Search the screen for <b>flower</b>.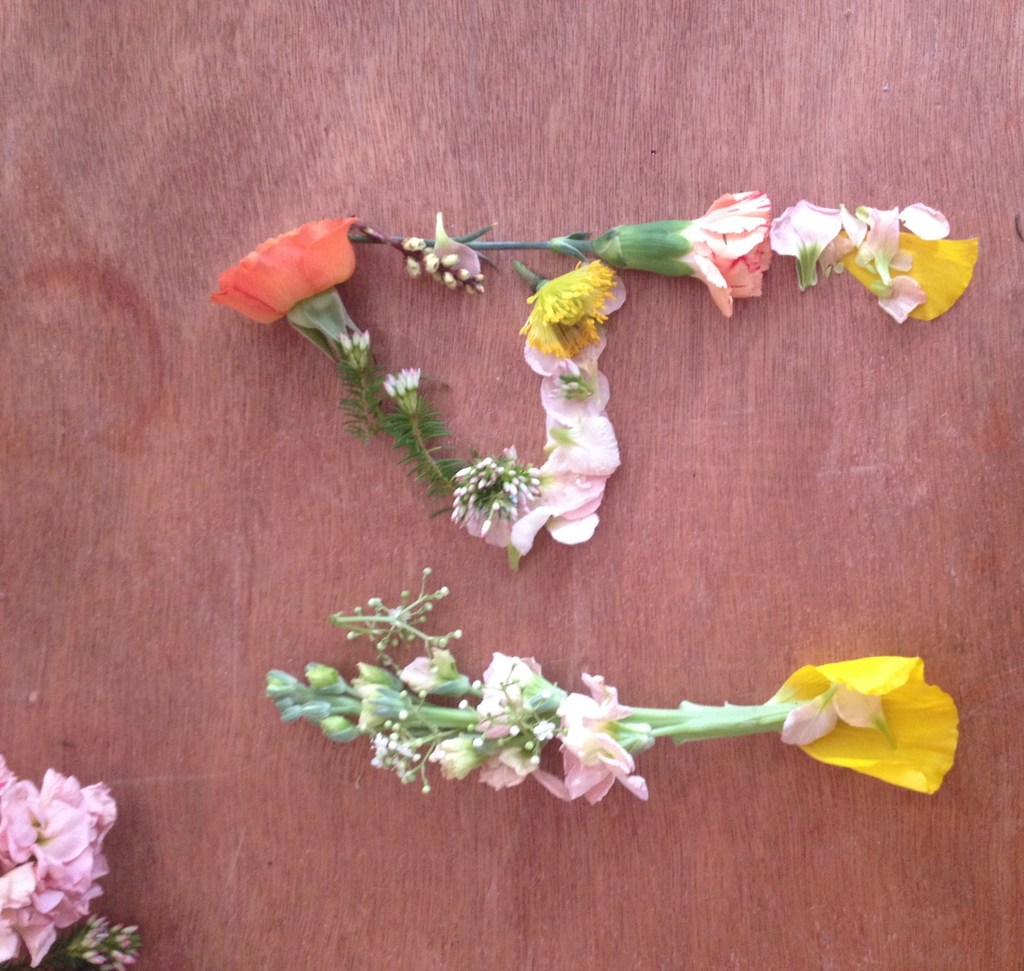
Found at (780,653,966,792).
